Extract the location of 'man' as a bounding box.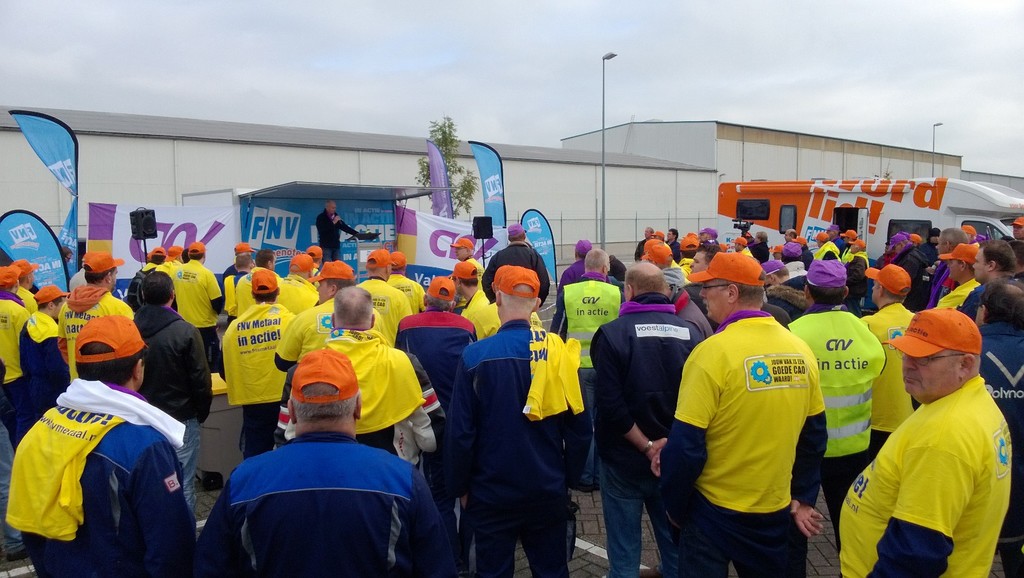
389 250 429 313.
